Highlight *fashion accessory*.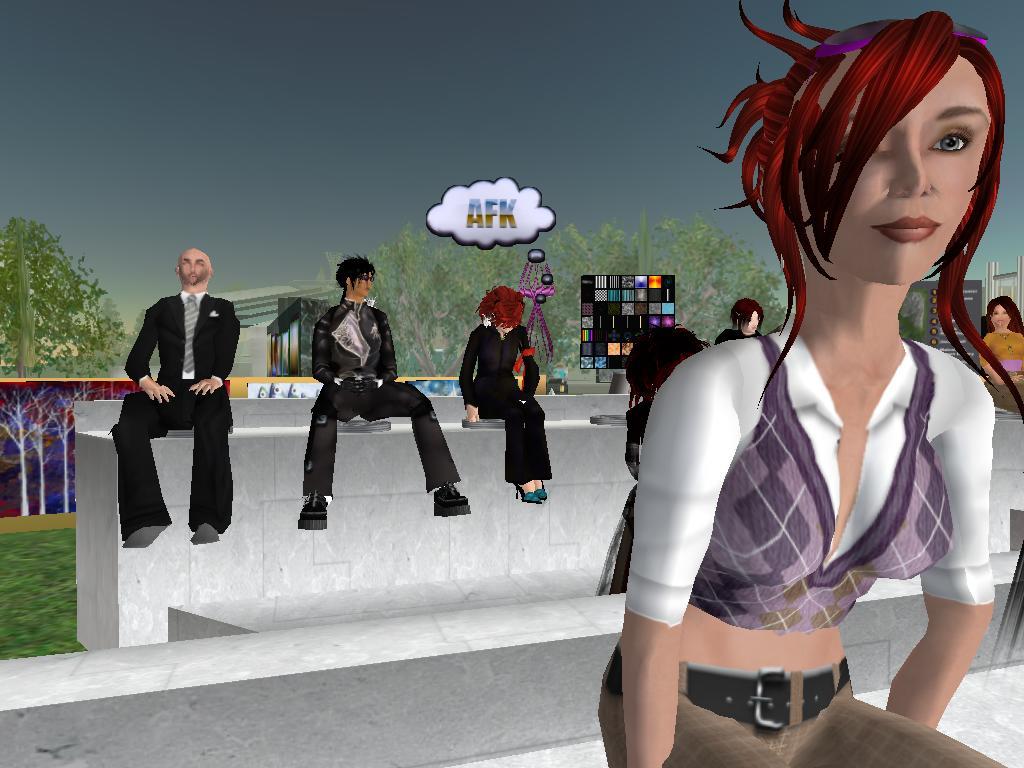
Highlighted region: [180,294,193,369].
